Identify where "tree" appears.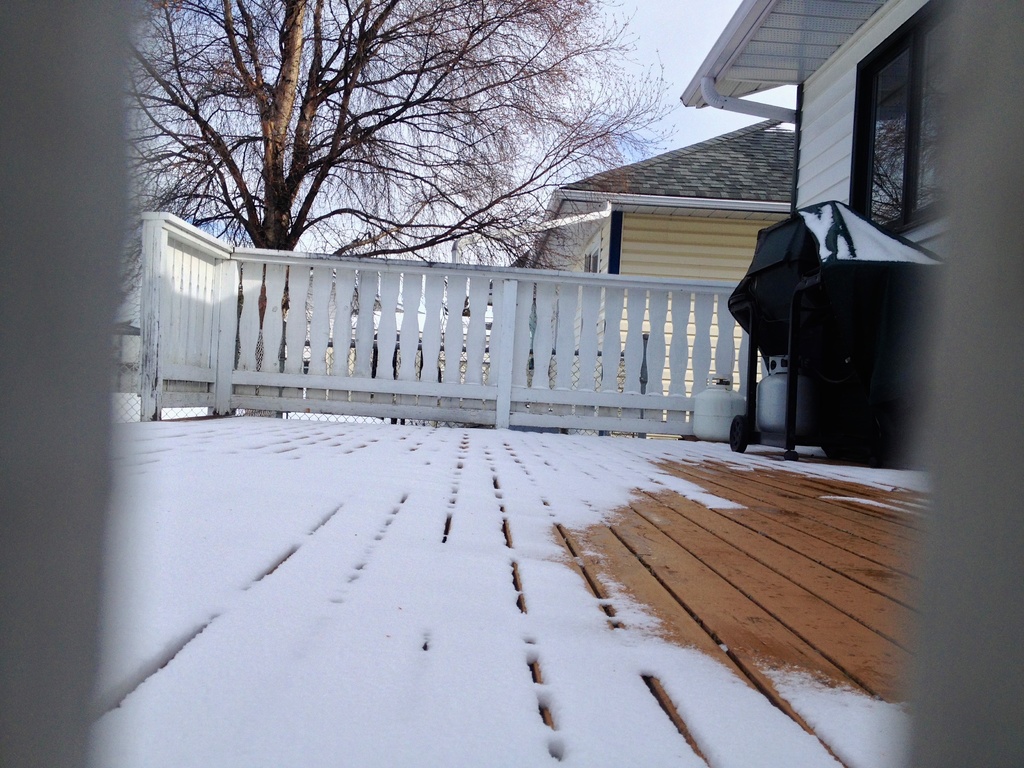
Appears at box(117, 23, 658, 300).
